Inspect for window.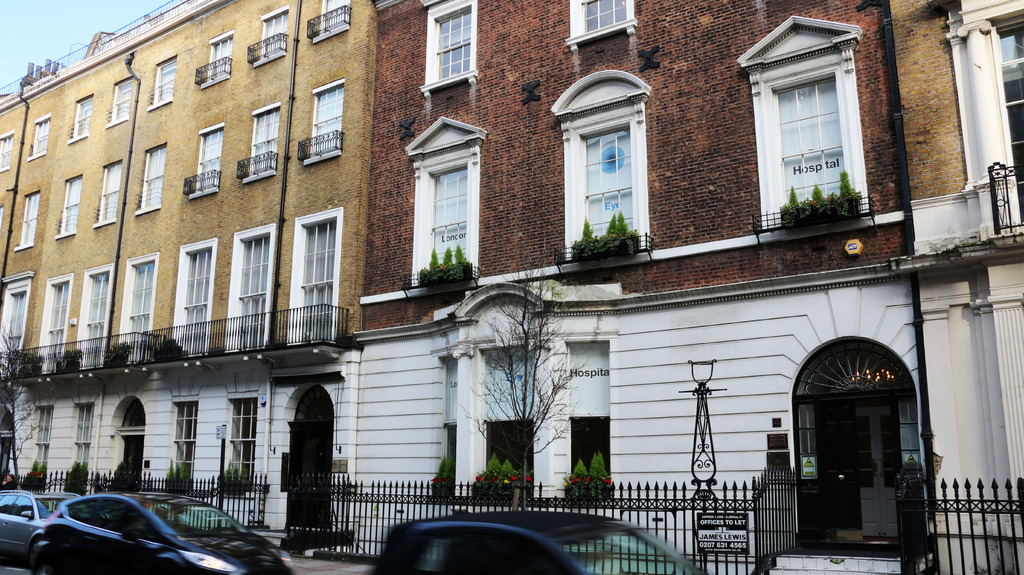
Inspection: (x1=184, y1=125, x2=224, y2=198).
